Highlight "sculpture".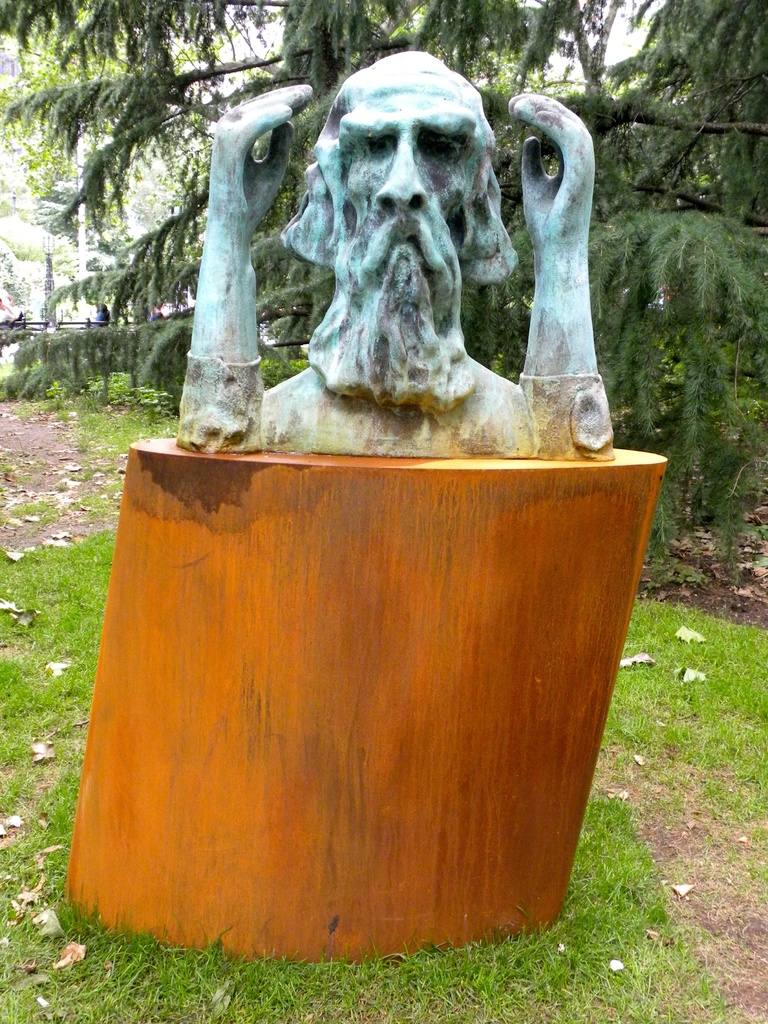
Highlighted region: 47:36:673:979.
